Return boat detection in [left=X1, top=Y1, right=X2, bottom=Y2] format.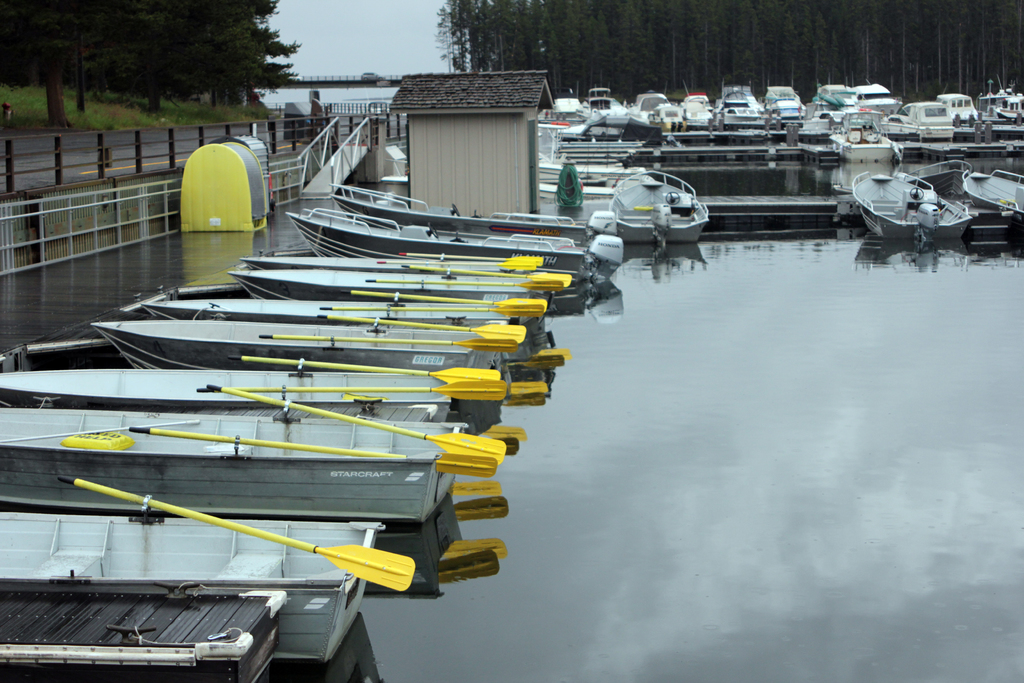
[left=604, top=159, right=703, bottom=255].
